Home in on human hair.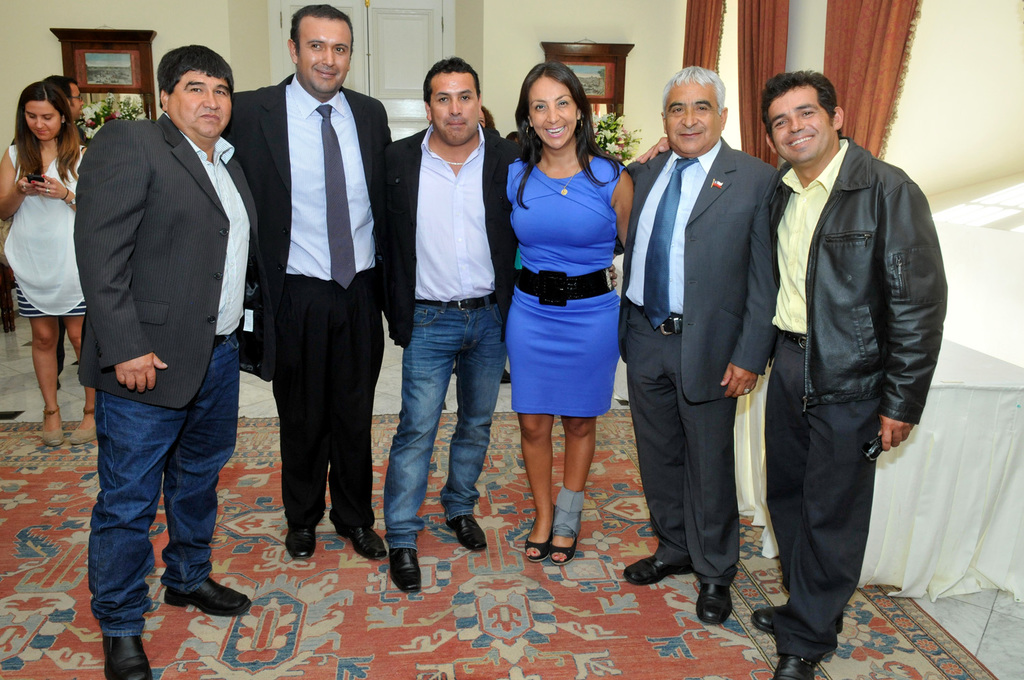
Homed in at locate(760, 70, 845, 148).
